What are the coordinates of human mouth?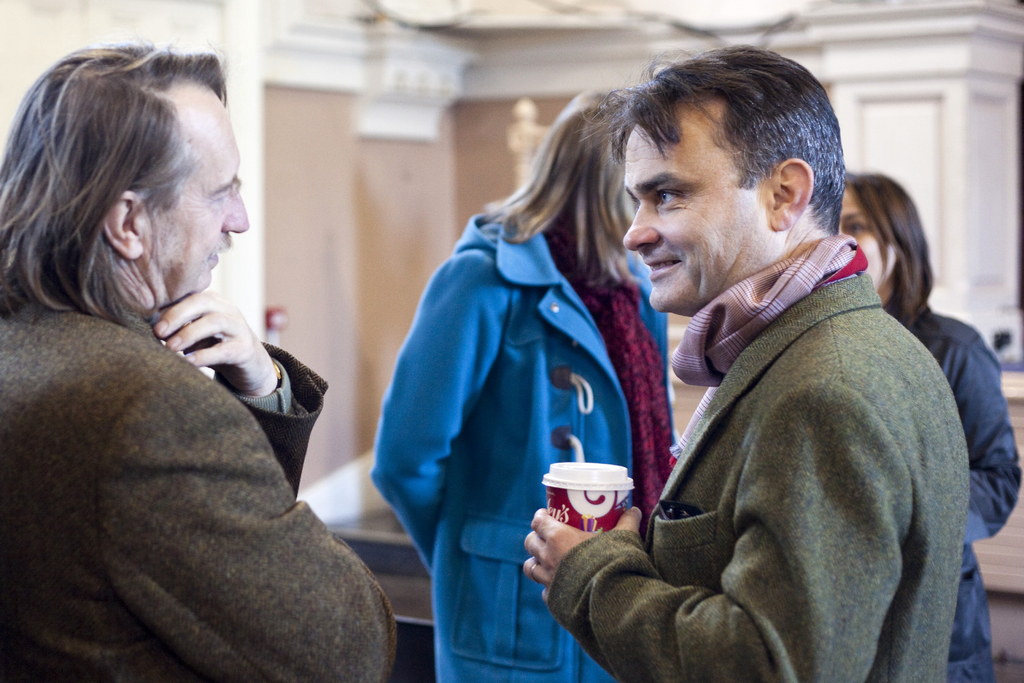
650:259:681:279.
